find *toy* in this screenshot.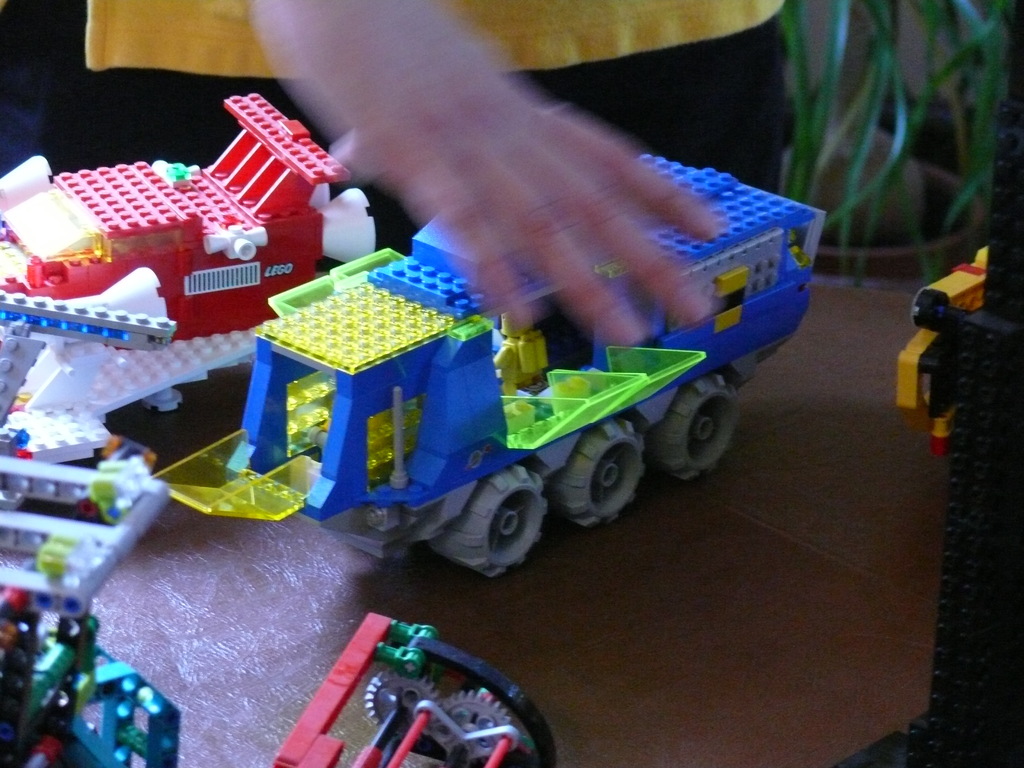
The bounding box for *toy* is <bbox>147, 143, 827, 571</bbox>.
